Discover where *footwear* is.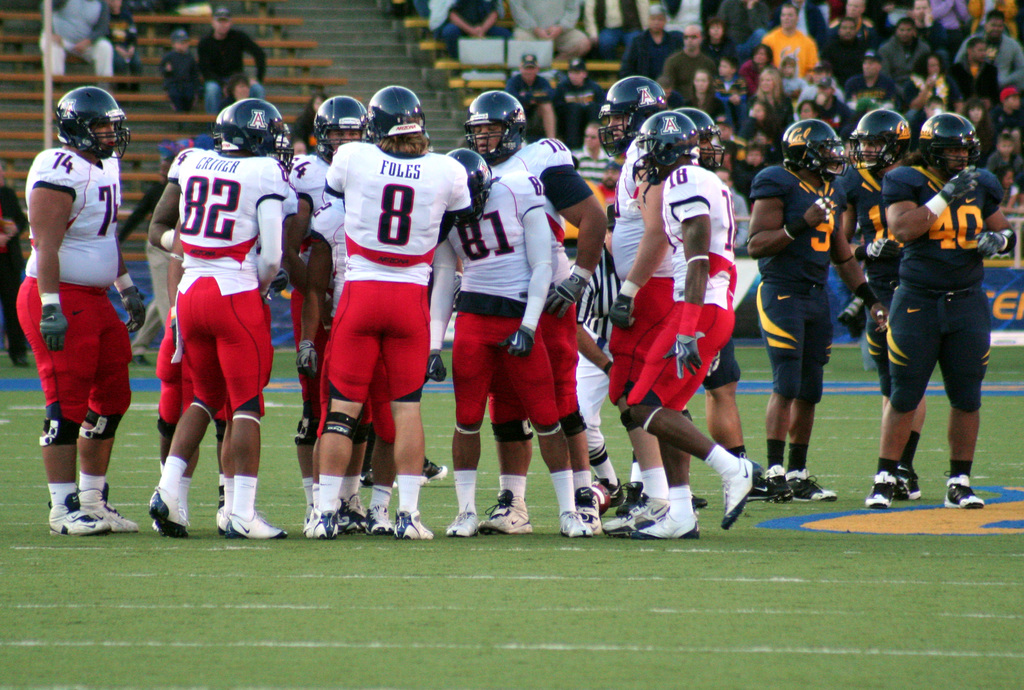
Discovered at (307,508,340,535).
